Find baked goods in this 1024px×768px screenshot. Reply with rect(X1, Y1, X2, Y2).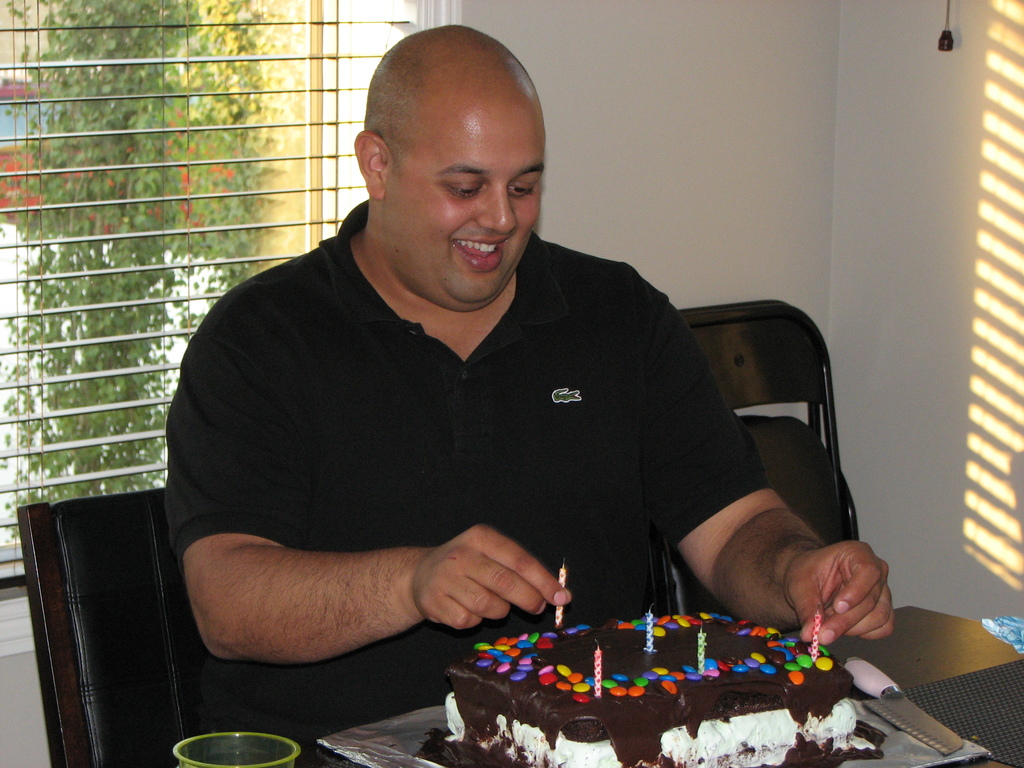
rect(425, 621, 837, 757).
